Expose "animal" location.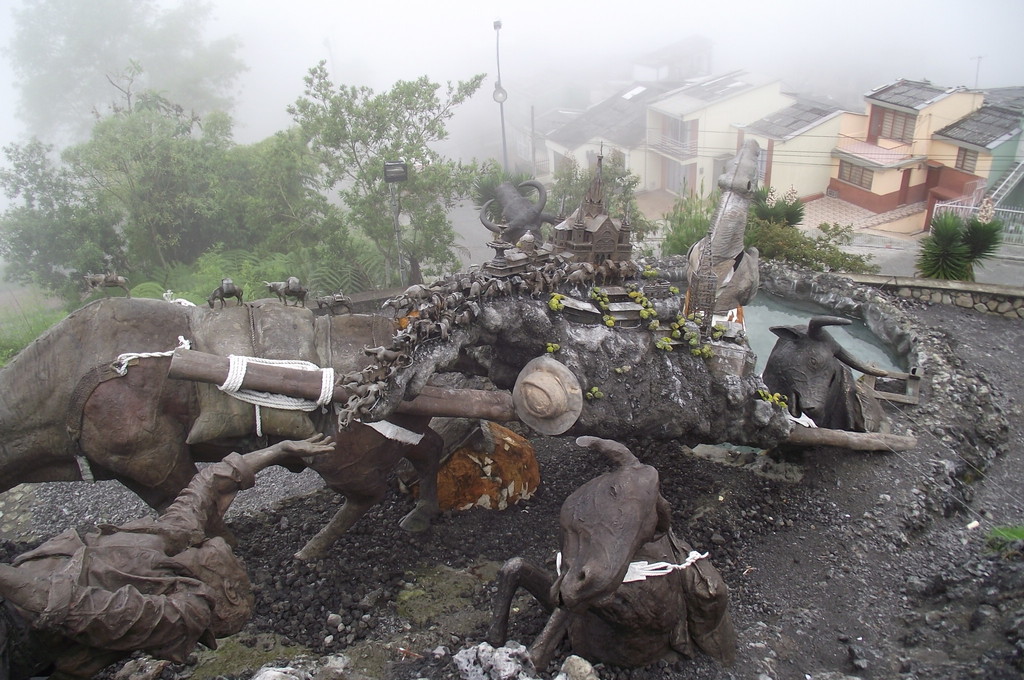
Exposed at box=[479, 430, 698, 679].
